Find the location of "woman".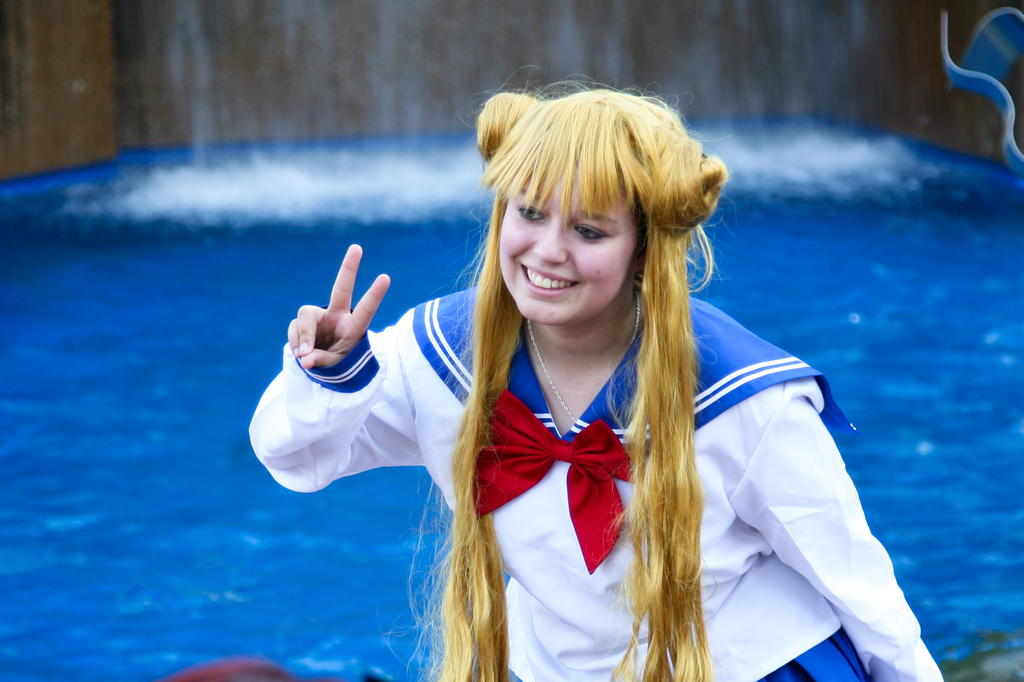
Location: x1=264, y1=96, x2=931, y2=681.
